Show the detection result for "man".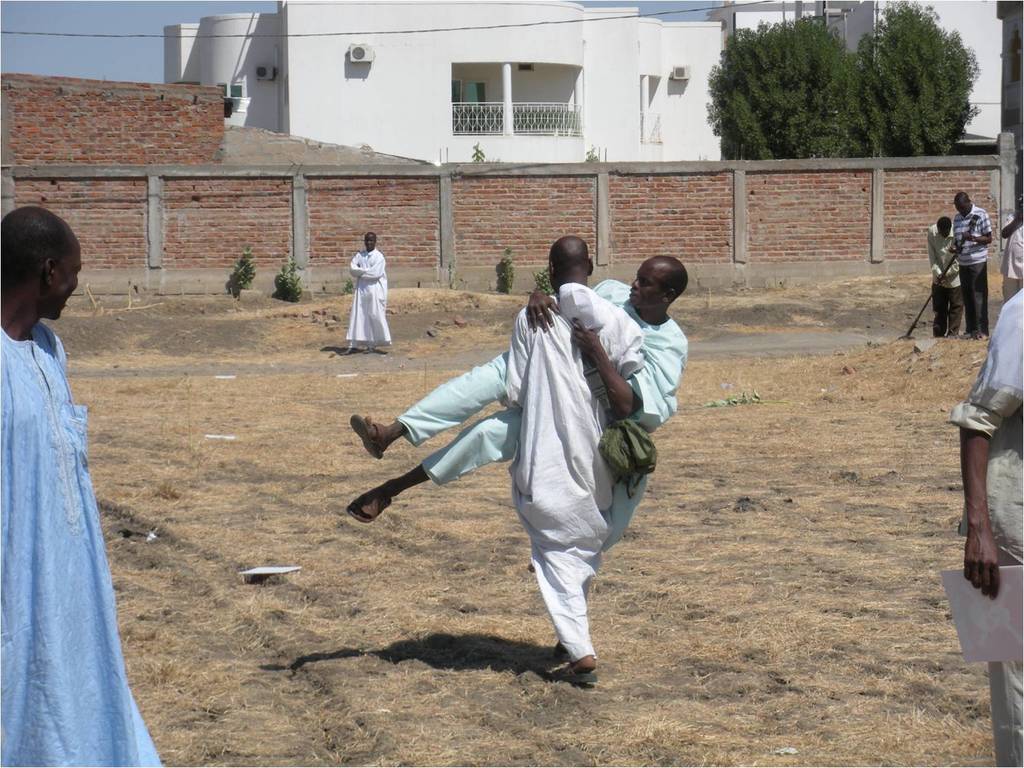
crop(335, 232, 390, 359).
